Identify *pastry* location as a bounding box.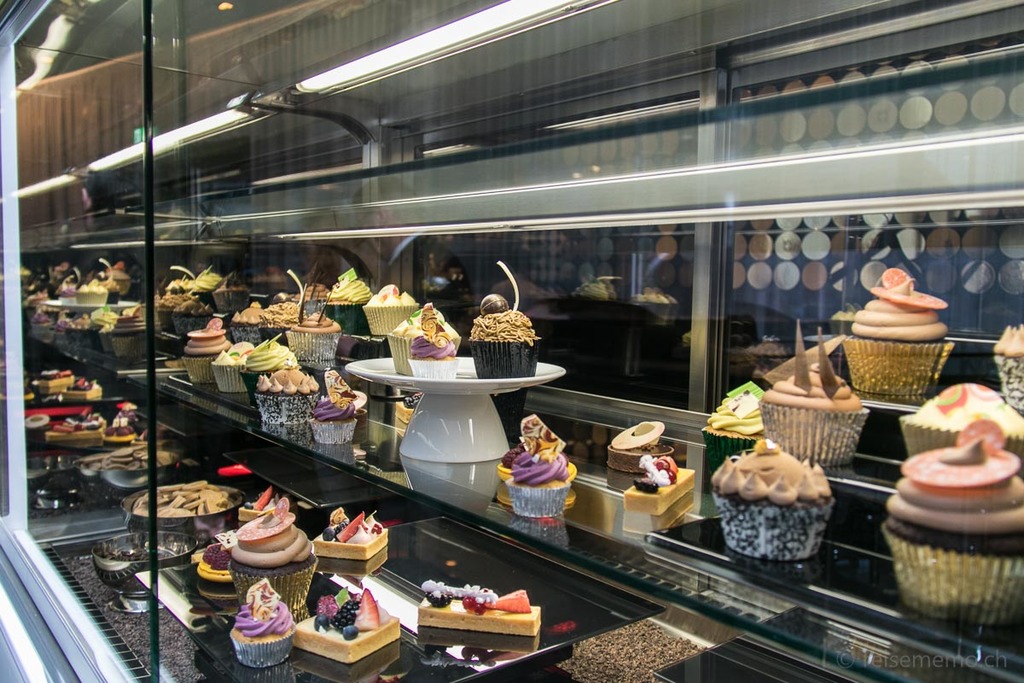
locate(210, 343, 254, 392).
